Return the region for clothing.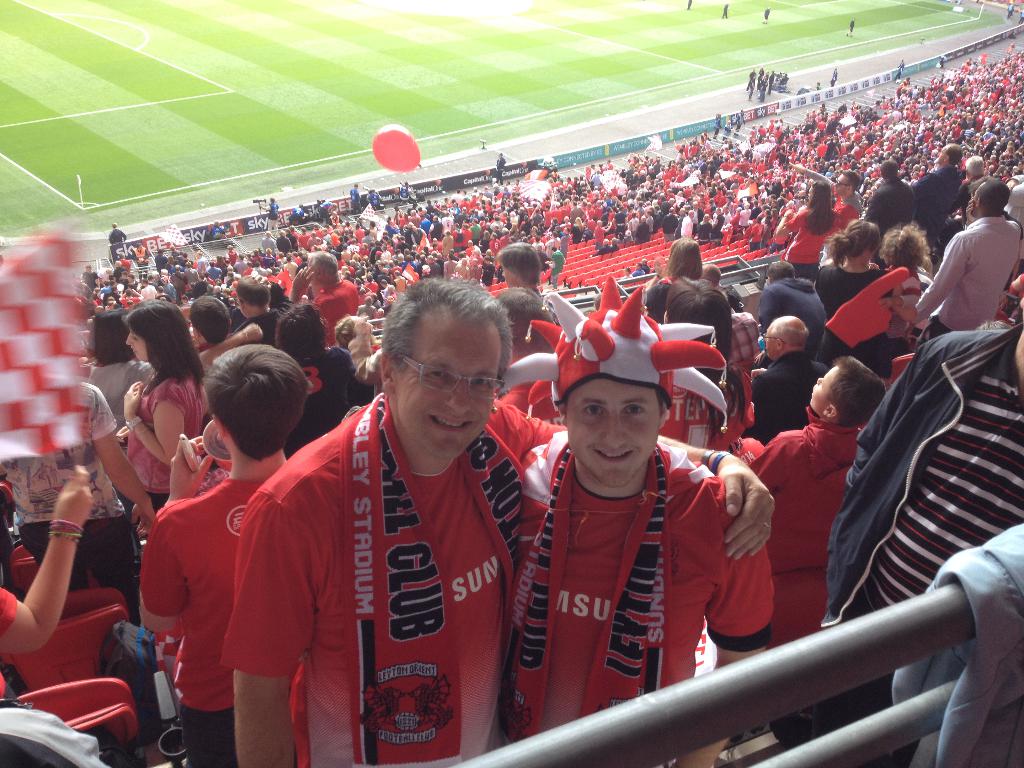
crop(202, 348, 214, 378).
